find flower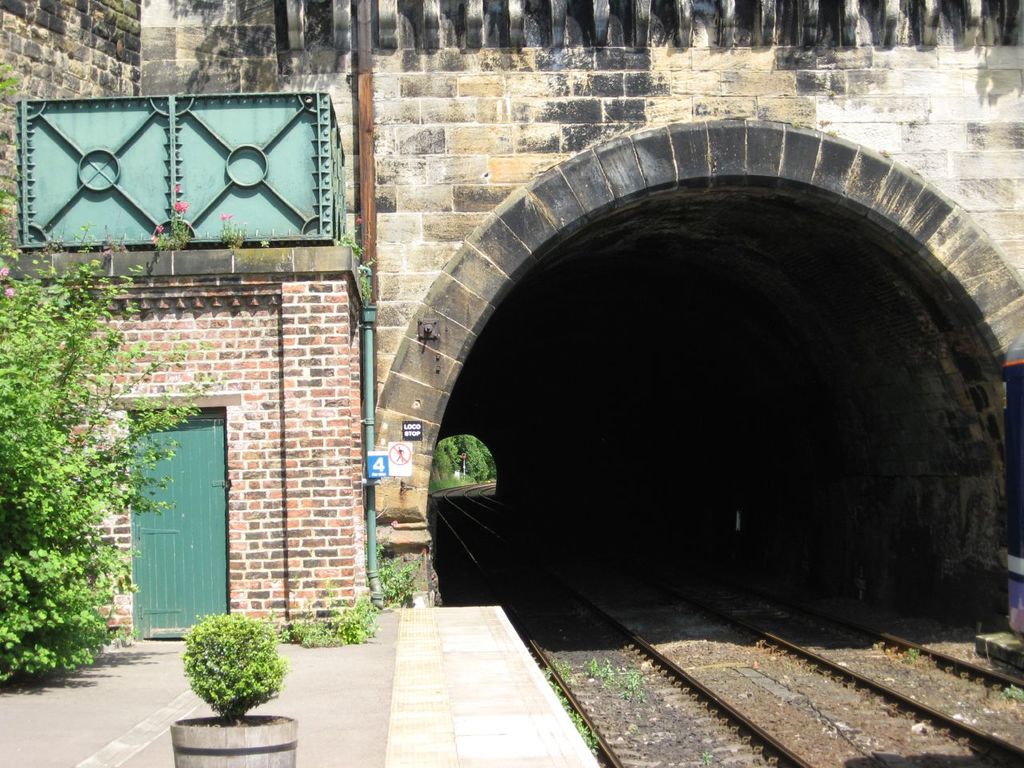
box=[0, 266, 8, 274]
